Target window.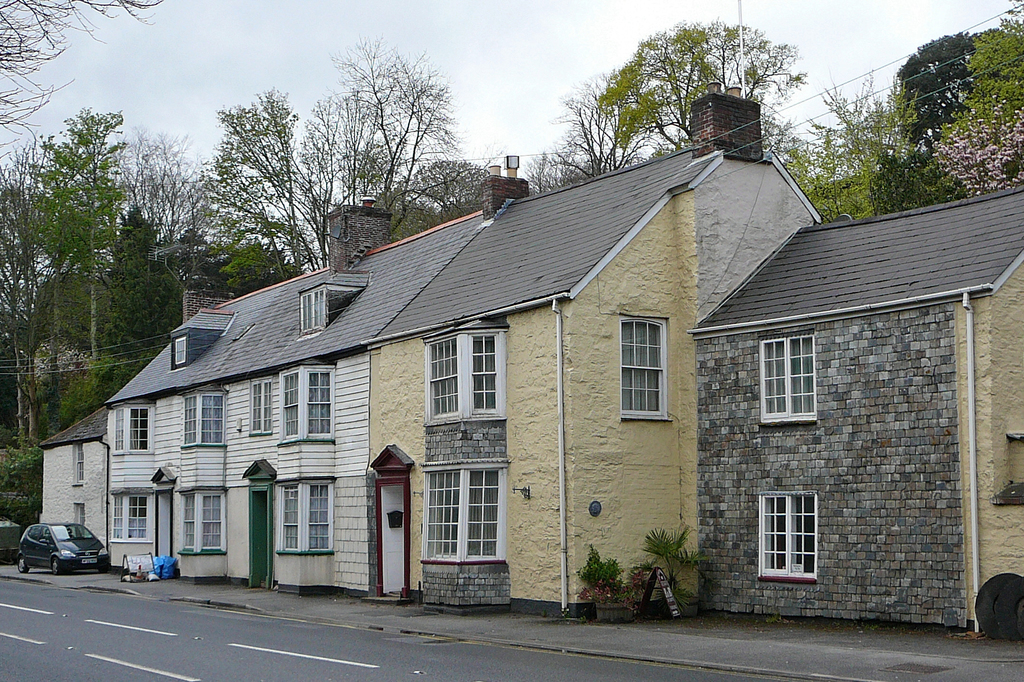
Target region: [x1=758, y1=486, x2=818, y2=587].
